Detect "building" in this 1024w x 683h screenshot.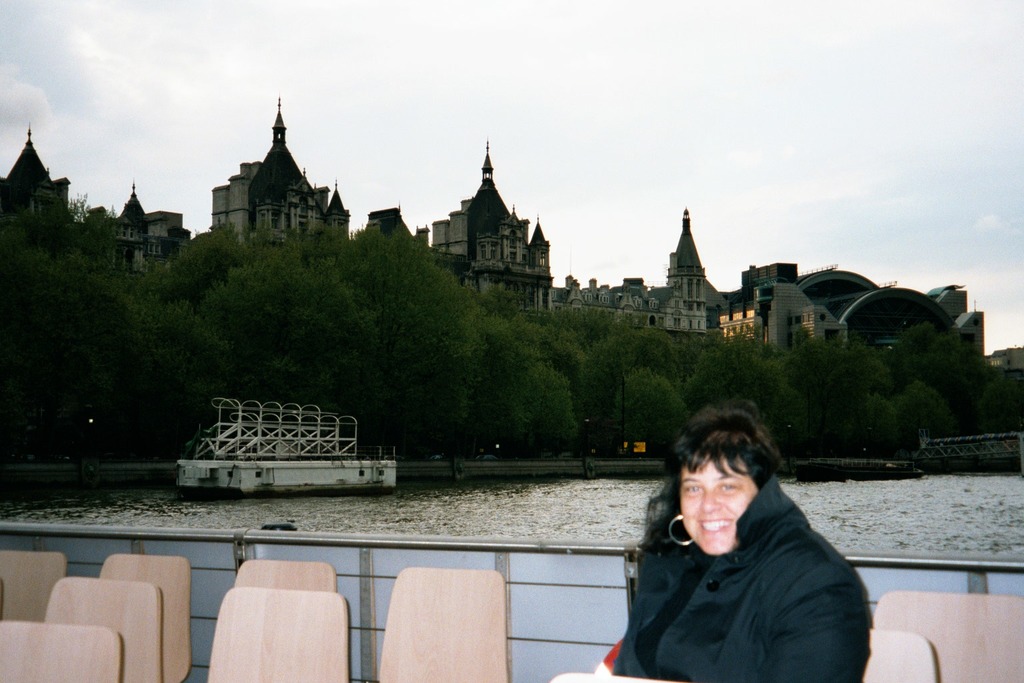
Detection: [x1=569, y1=206, x2=801, y2=335].
